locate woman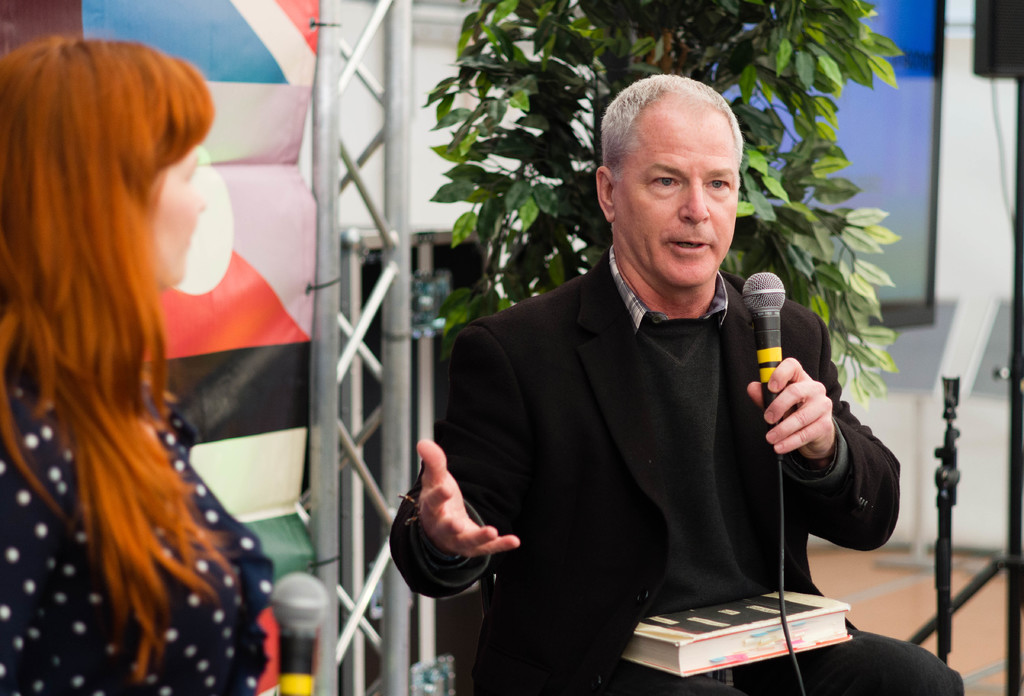
region(24, 35, 457, 695)
